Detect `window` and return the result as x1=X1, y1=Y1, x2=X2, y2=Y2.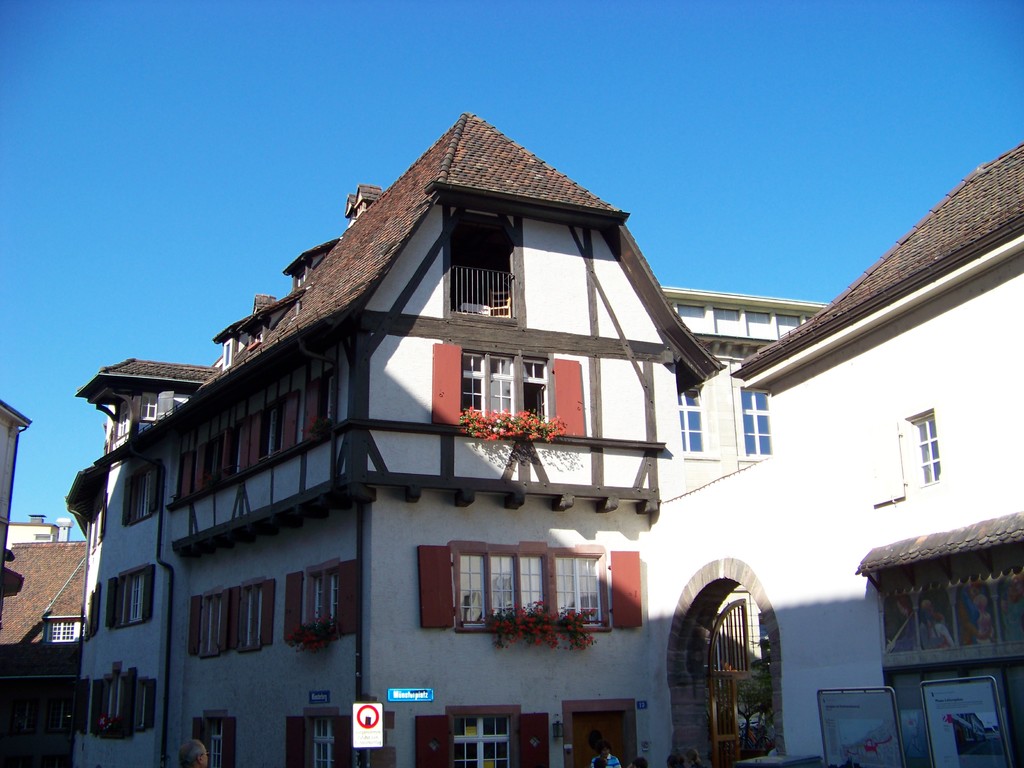
x1=275, y1=711, x2=355, y2=767.
